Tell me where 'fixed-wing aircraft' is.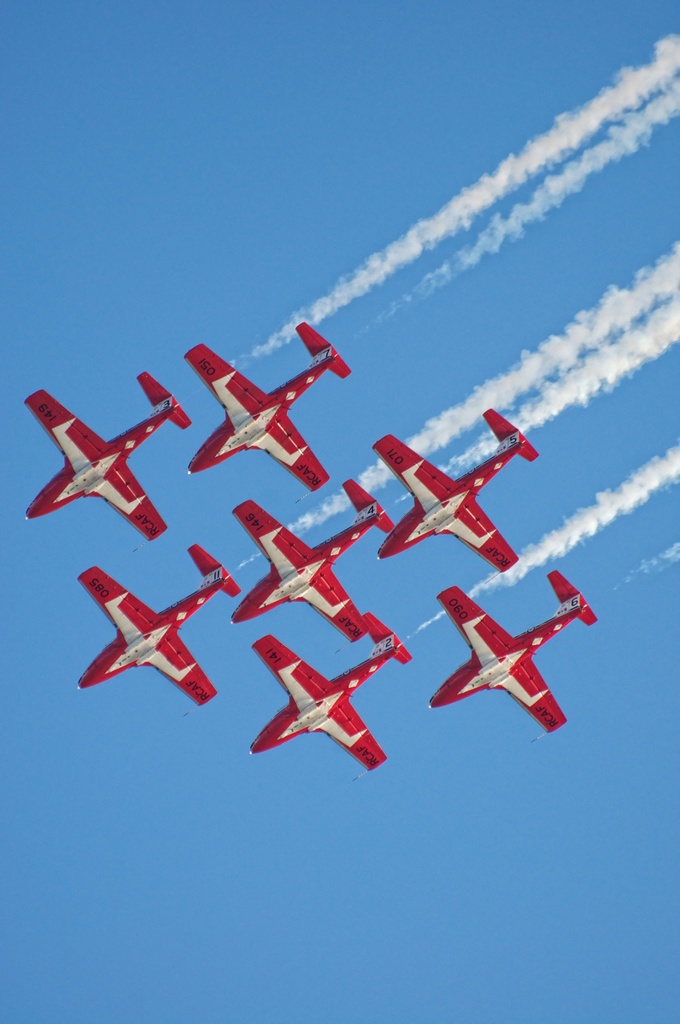
'fixed-wing aircraft' is at <region>182, 310, 353, 497</region>.
